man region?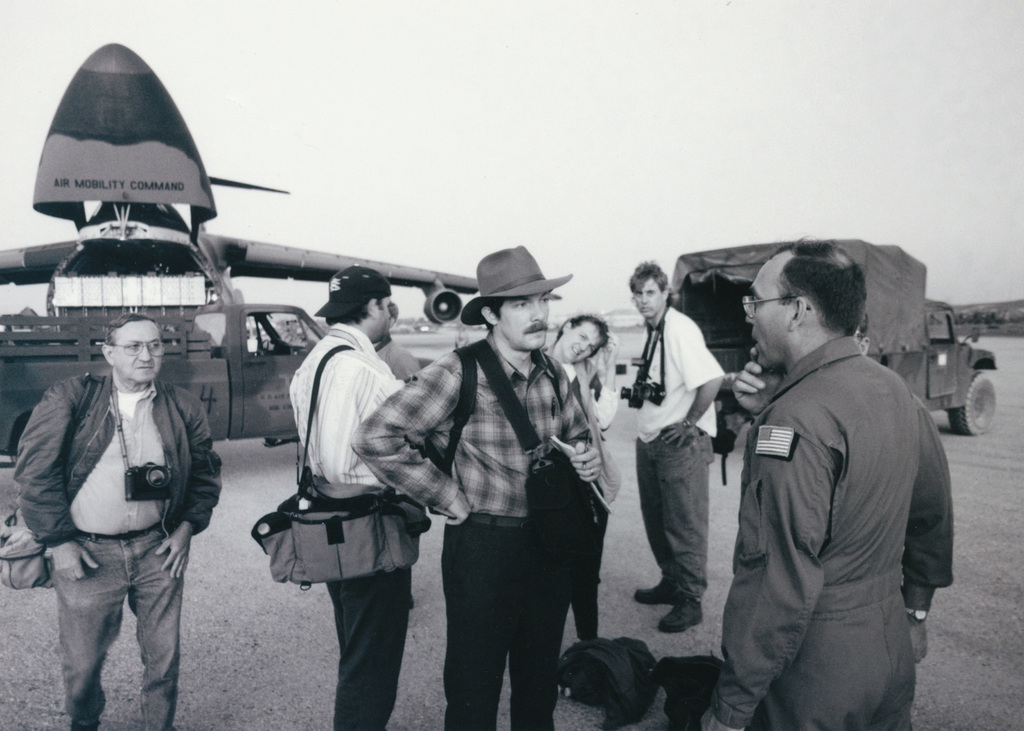
box=[712, 223, 964, 730]
